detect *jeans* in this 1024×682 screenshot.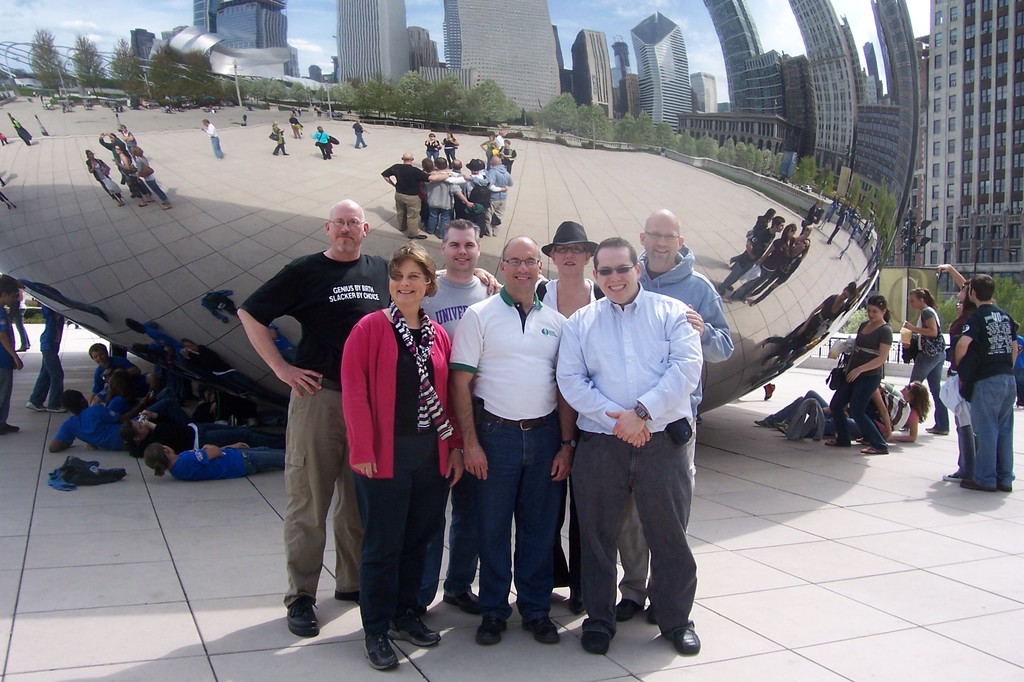
Detection: [left=0, top=367, right=13, bottom=429].
